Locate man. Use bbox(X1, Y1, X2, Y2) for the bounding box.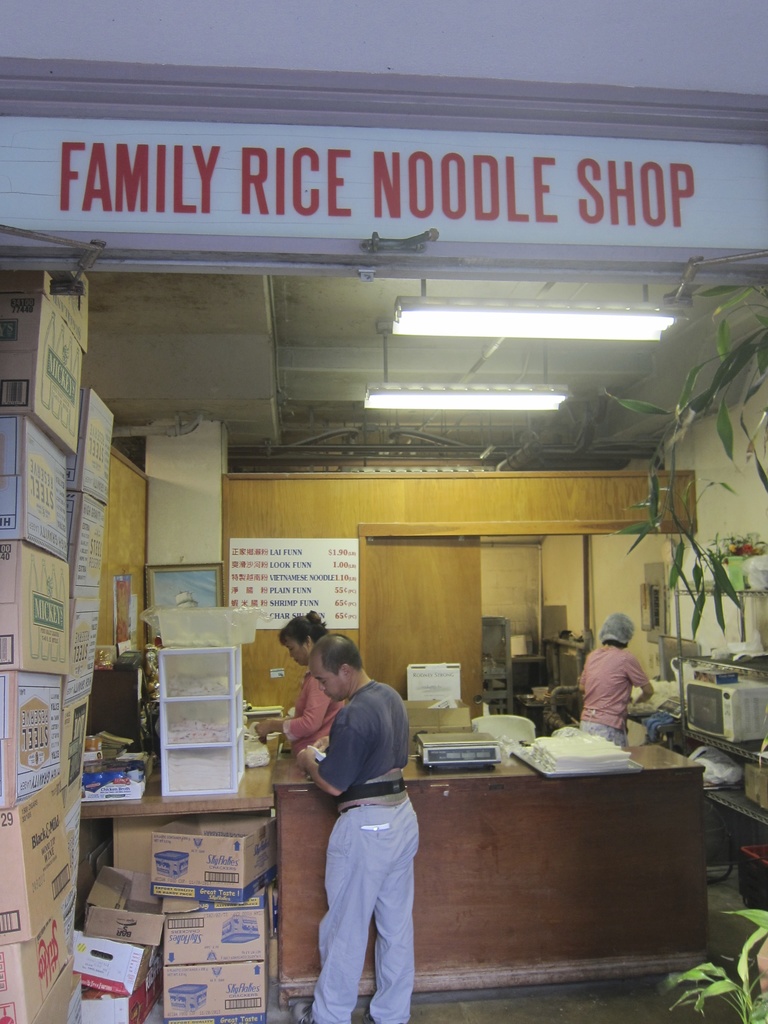
bbox(283, 611, 446, 1007).
